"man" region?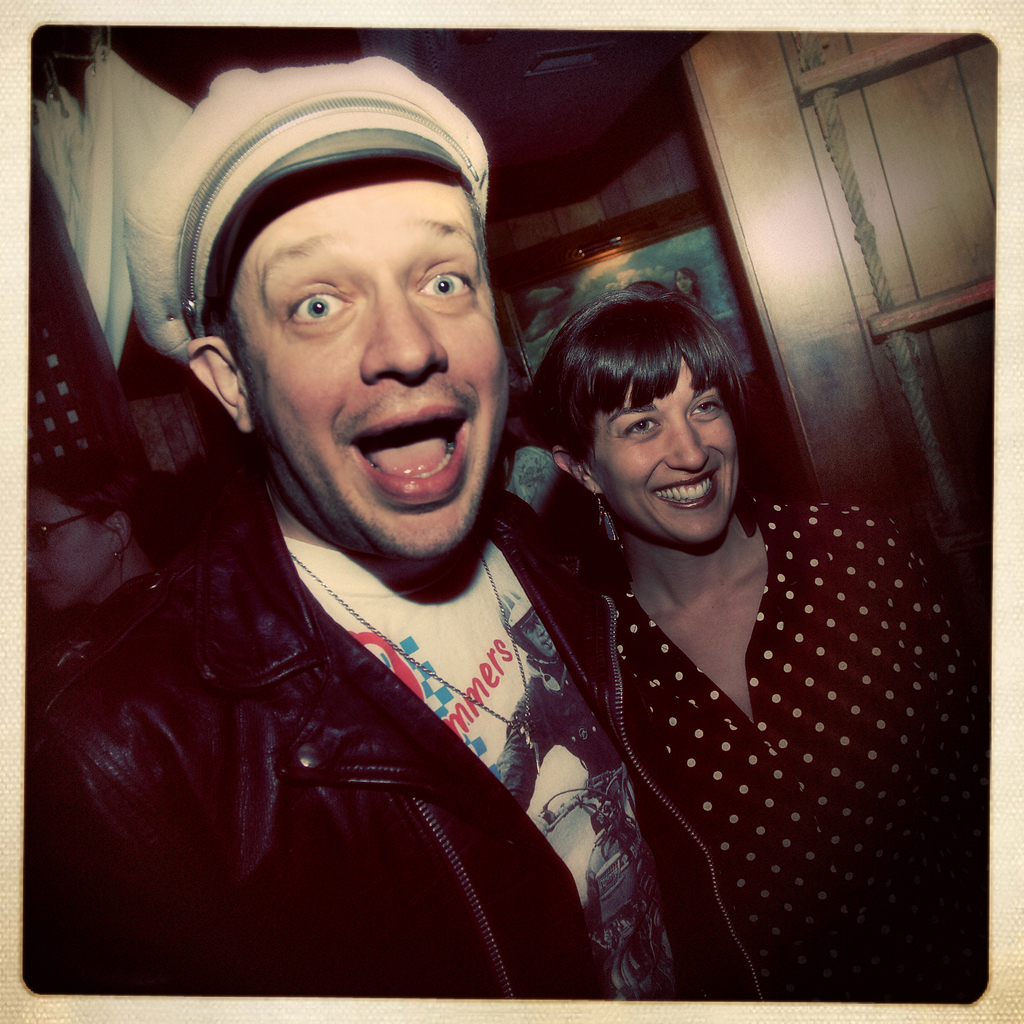
[x1=40, y1=76, x2=685, y2=1018]
